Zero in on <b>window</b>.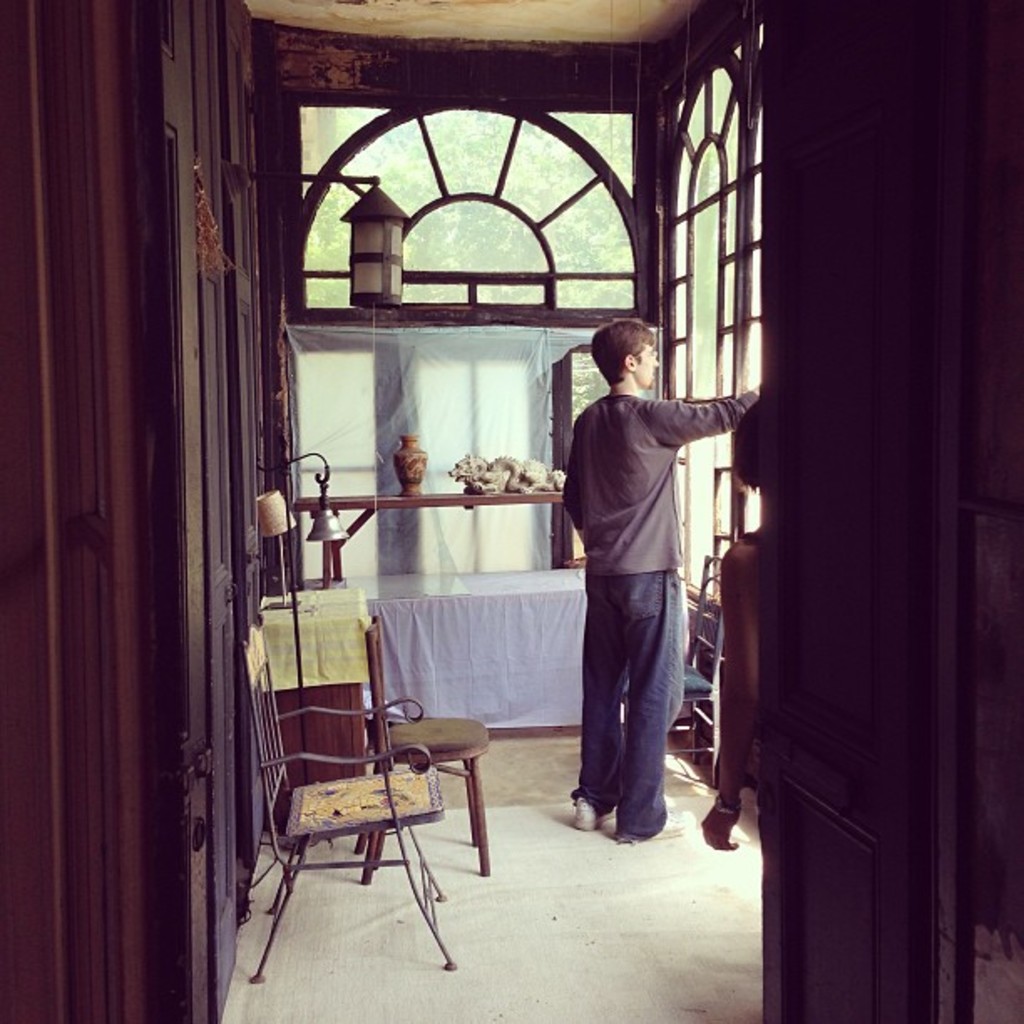
Zeroed in: [x1=238, y1=62, x2=709, y2=423].
